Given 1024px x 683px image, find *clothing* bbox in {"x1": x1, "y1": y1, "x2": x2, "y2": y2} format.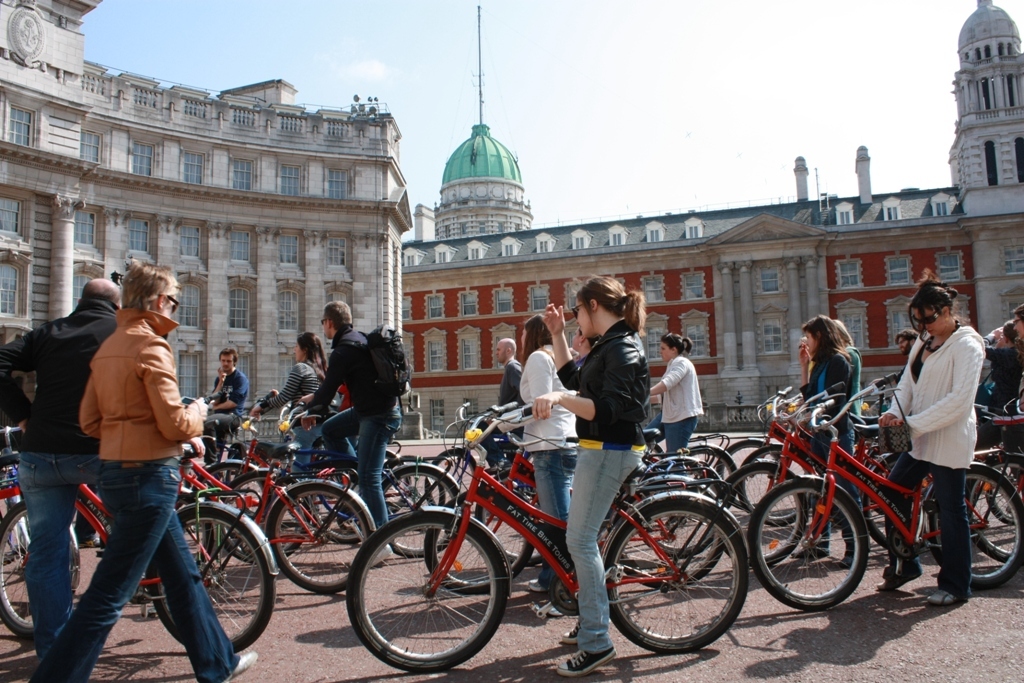
{"x1": 259, "y1": 358, "x2": 337, "y2": 506}.
